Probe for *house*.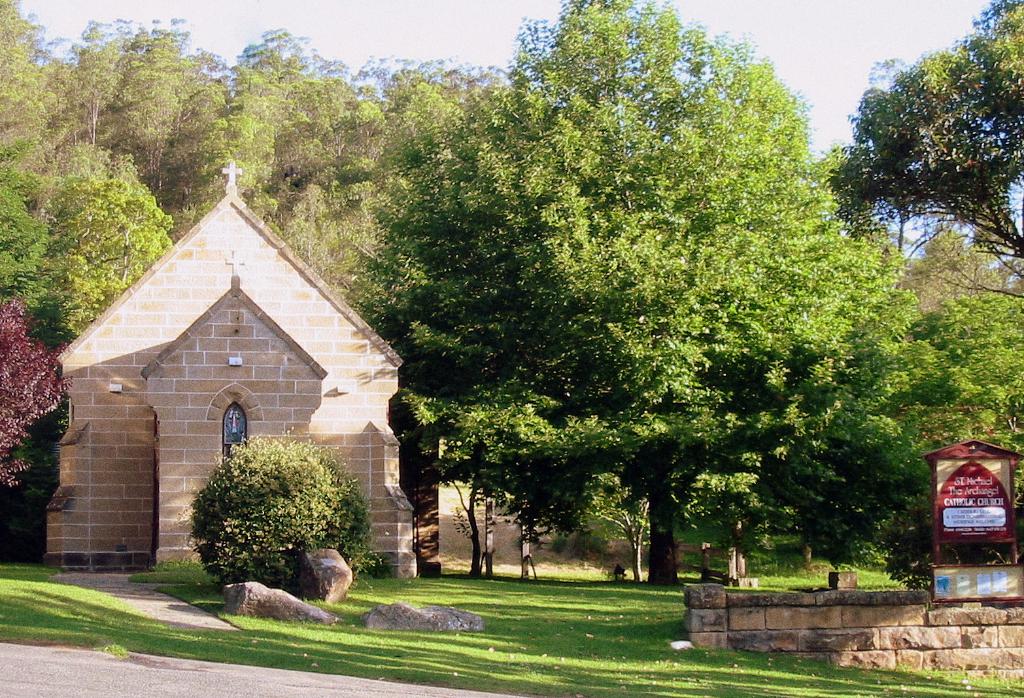
Probe result: crop(52, 198, 410, 579).
